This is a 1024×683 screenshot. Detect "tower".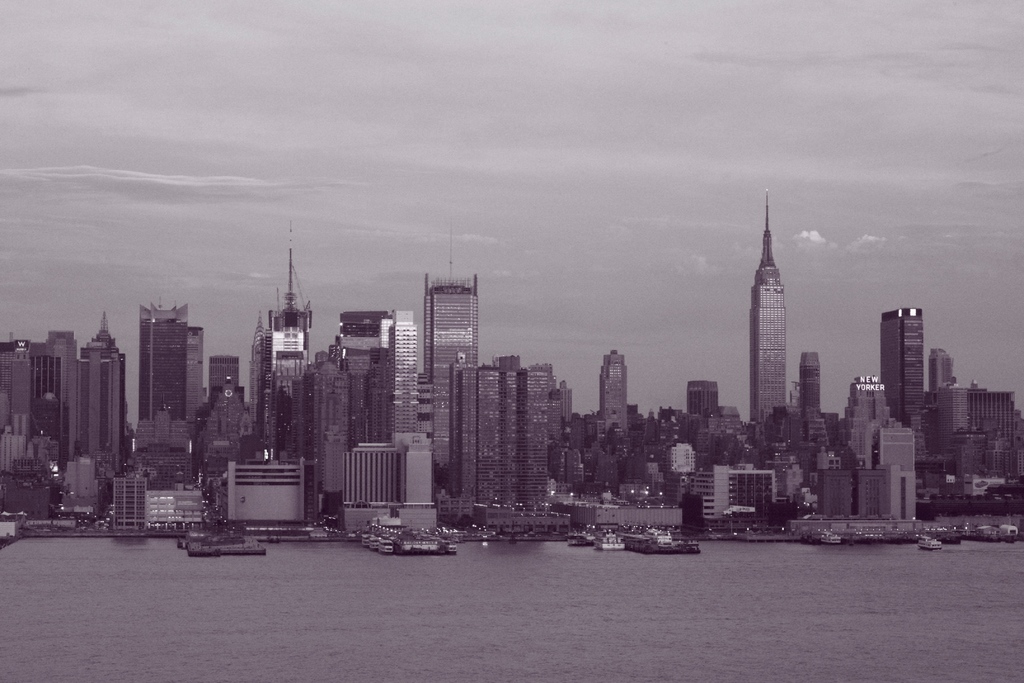
(498,352,525,508).
